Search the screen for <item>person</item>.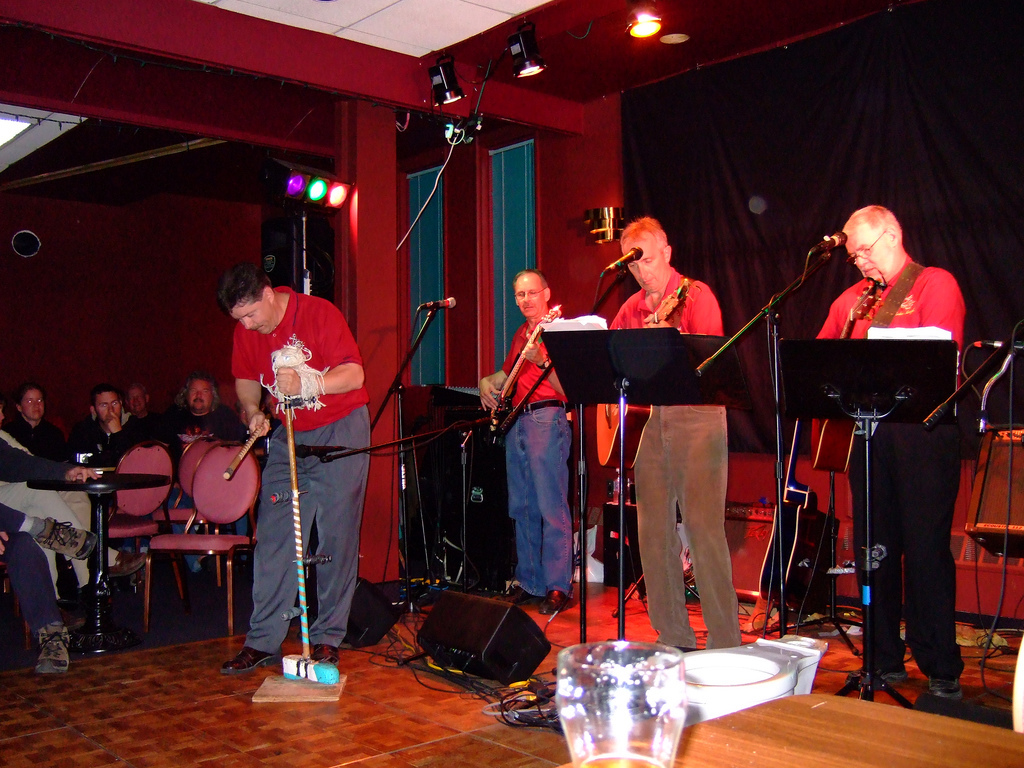
Found at <box>599,213,757,661</box>.
